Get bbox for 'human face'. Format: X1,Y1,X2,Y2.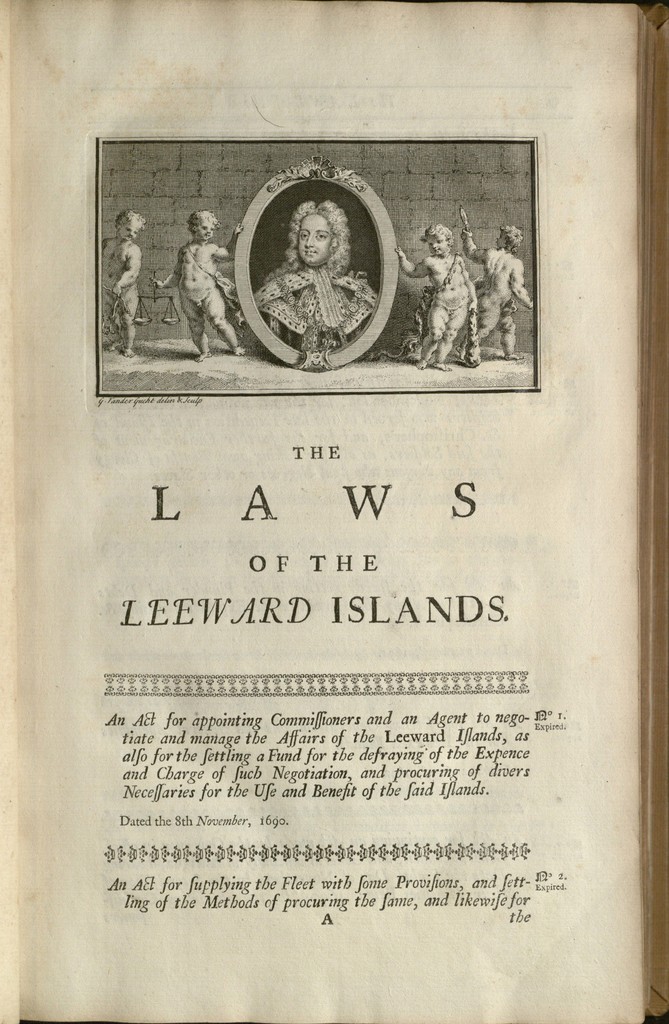
199,216,216,241.
